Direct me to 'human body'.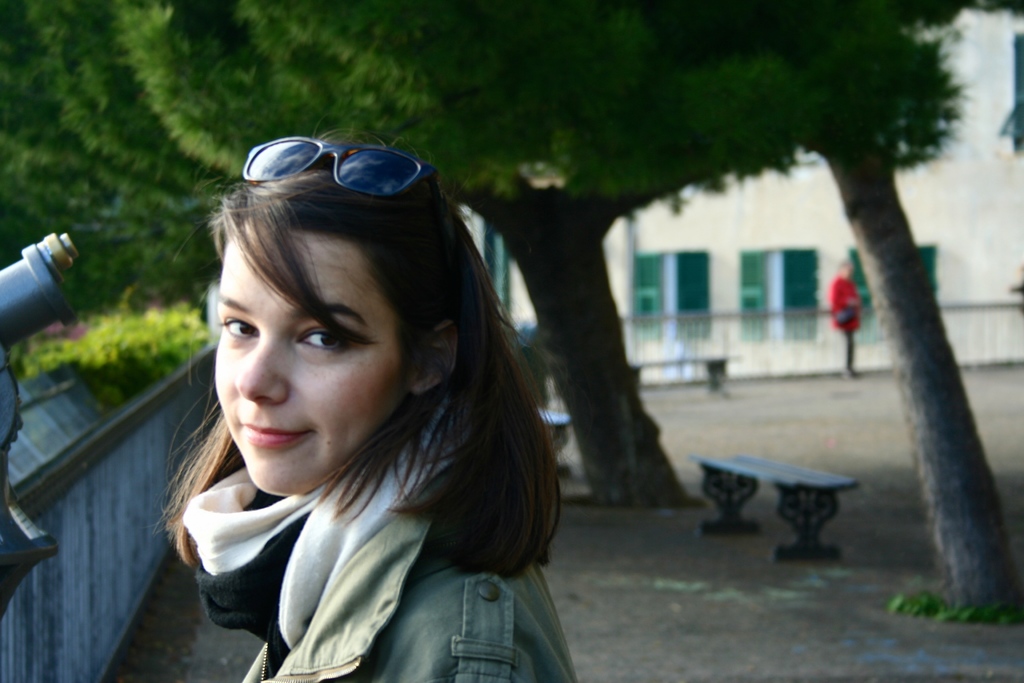
Direction: 830, 261, 860, 377.
